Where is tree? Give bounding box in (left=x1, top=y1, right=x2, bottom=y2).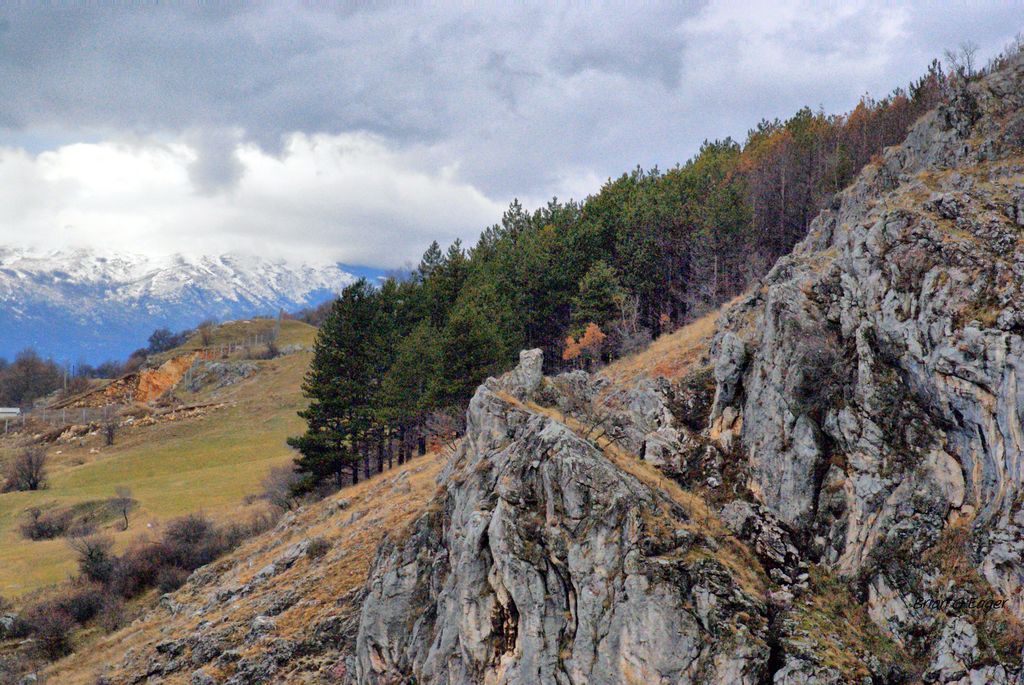
(left=304, top=279, right=376, bottom=471).
